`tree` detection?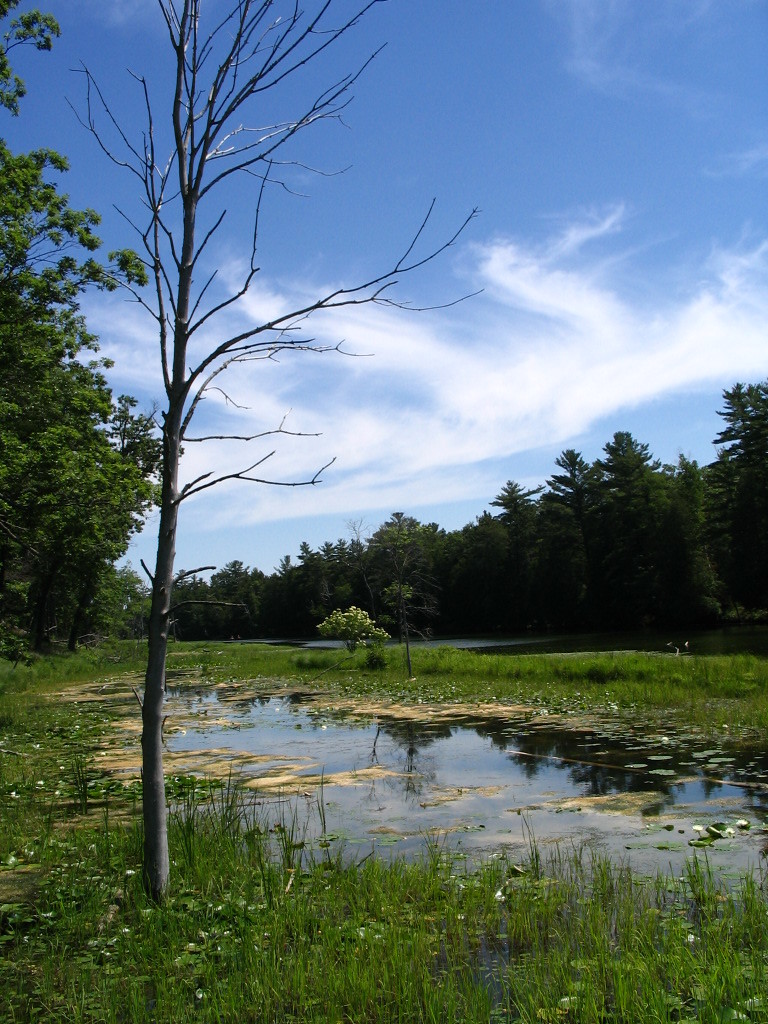
(left=266, top=521, right=360, bottom=654)
